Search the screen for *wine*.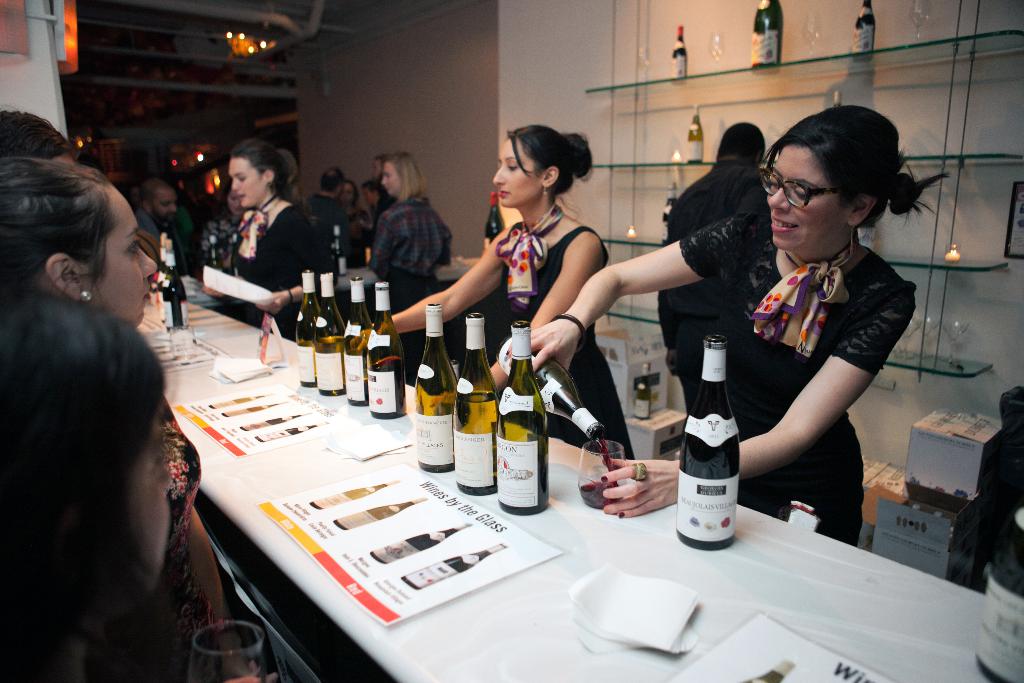
Found at <region>450, 310, 497, 491</region>.
